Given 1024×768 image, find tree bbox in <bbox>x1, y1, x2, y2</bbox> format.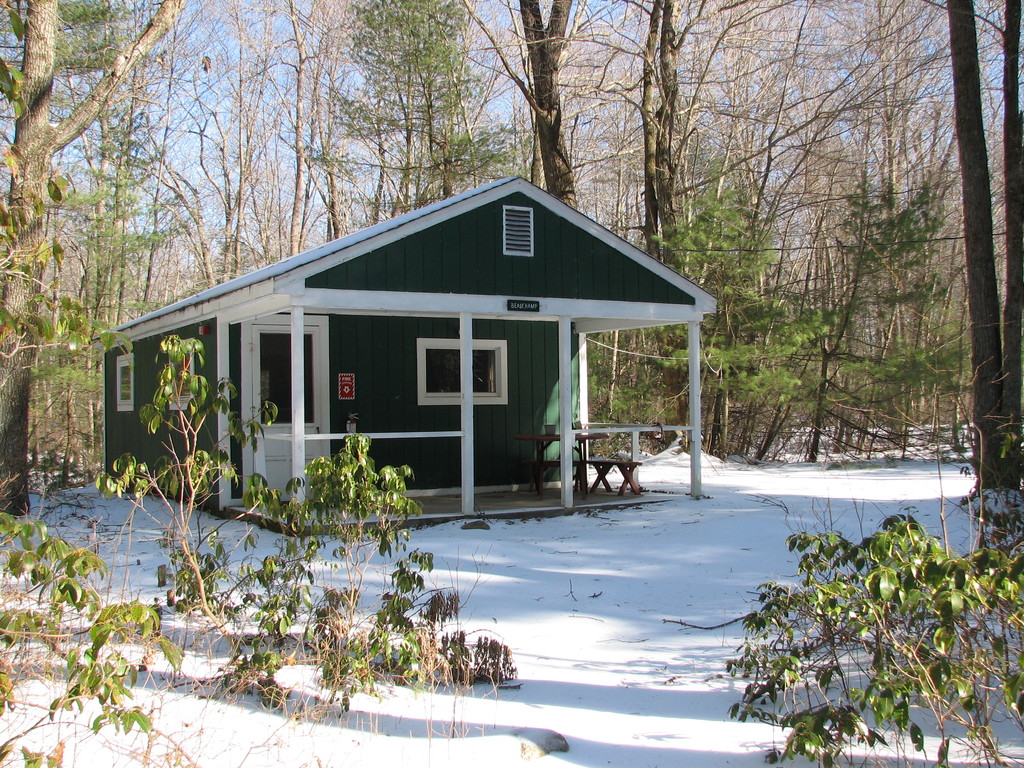
<bbox>0, 0, 218, 545</bbox>.
